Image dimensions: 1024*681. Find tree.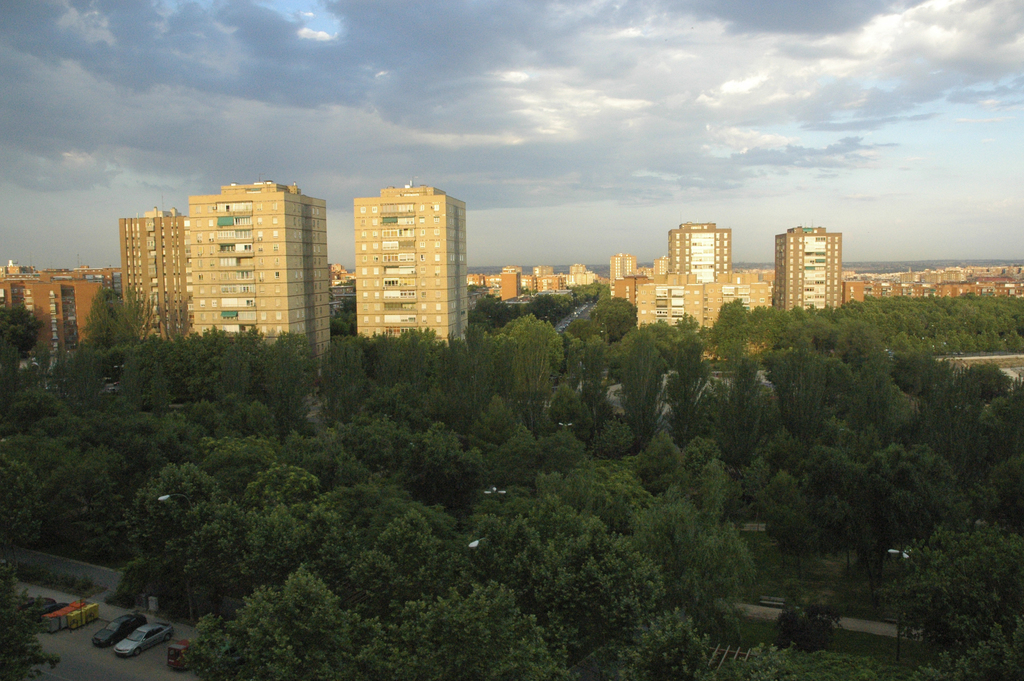
(184, 484, 289, 614).
